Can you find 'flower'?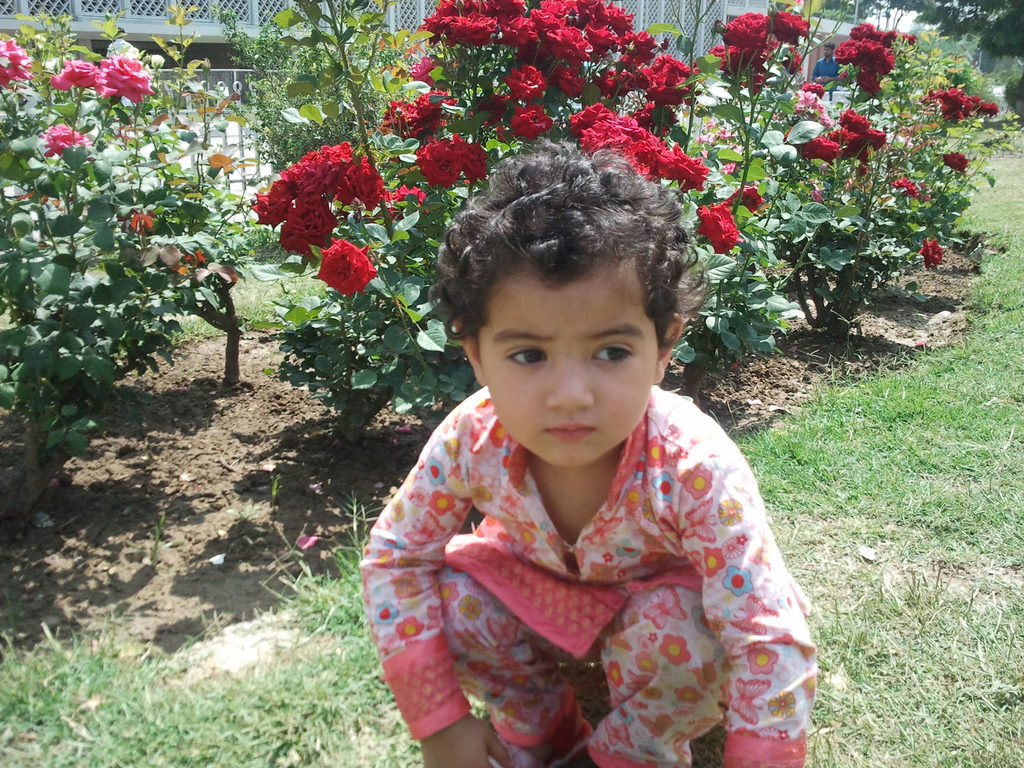
Yes, bounding box: x1=620 y1=481 x2=645 y2=516.
